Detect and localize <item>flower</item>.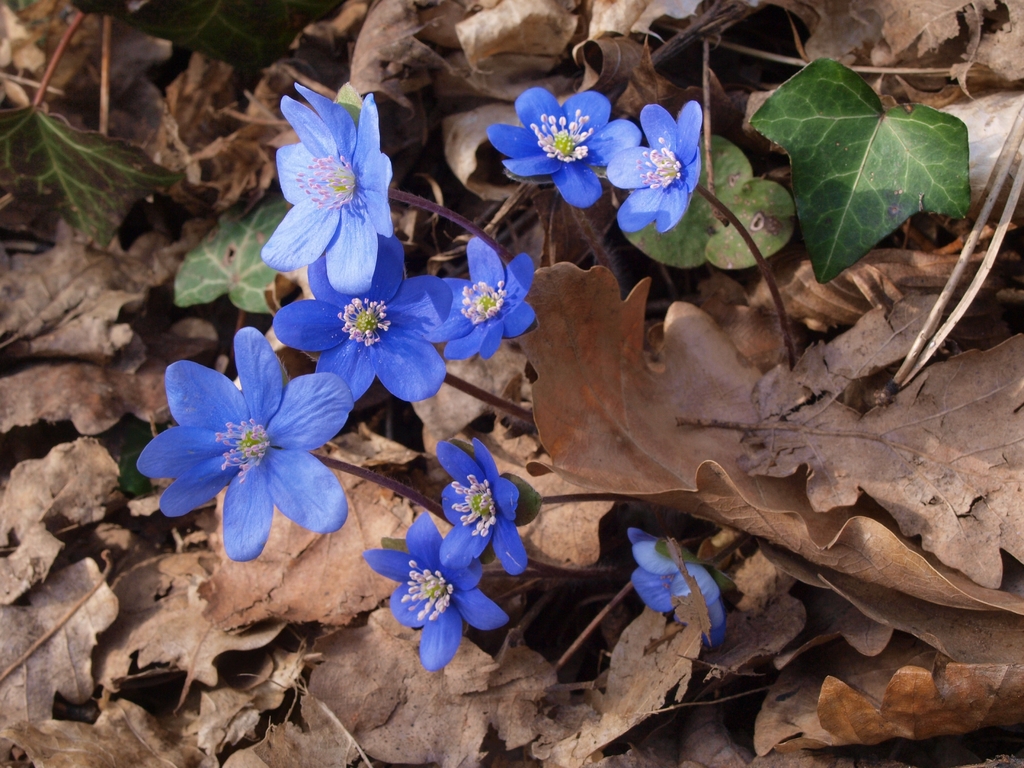
Localized at {"x1": 273, "y1": 232, "x2": 451, "y2": 404}.
